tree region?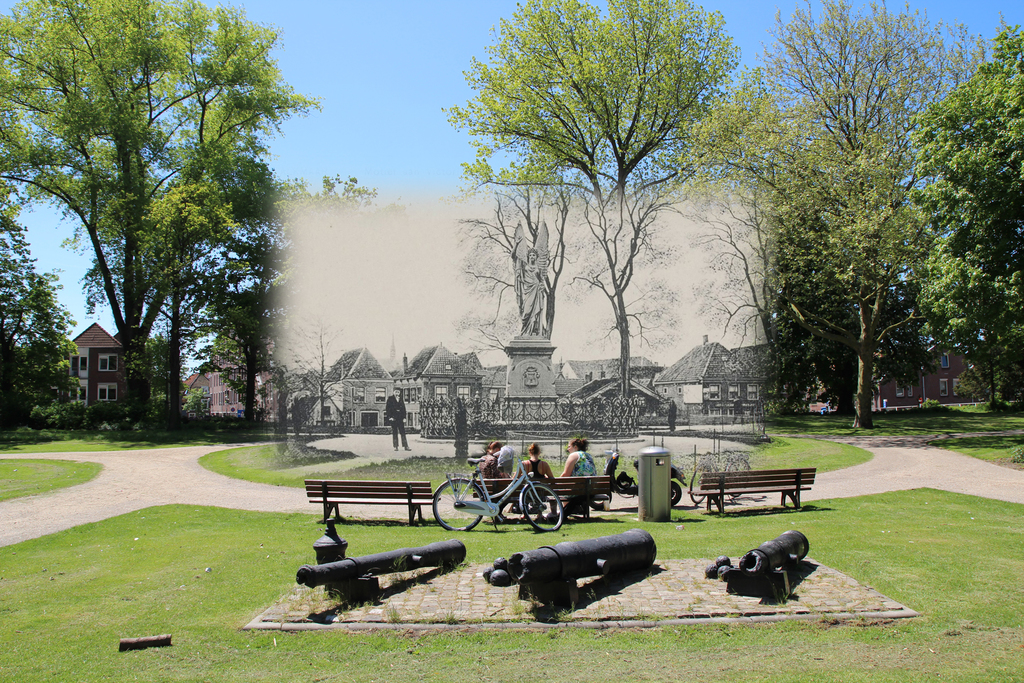
bbox=(452, 0, 757, 431)
